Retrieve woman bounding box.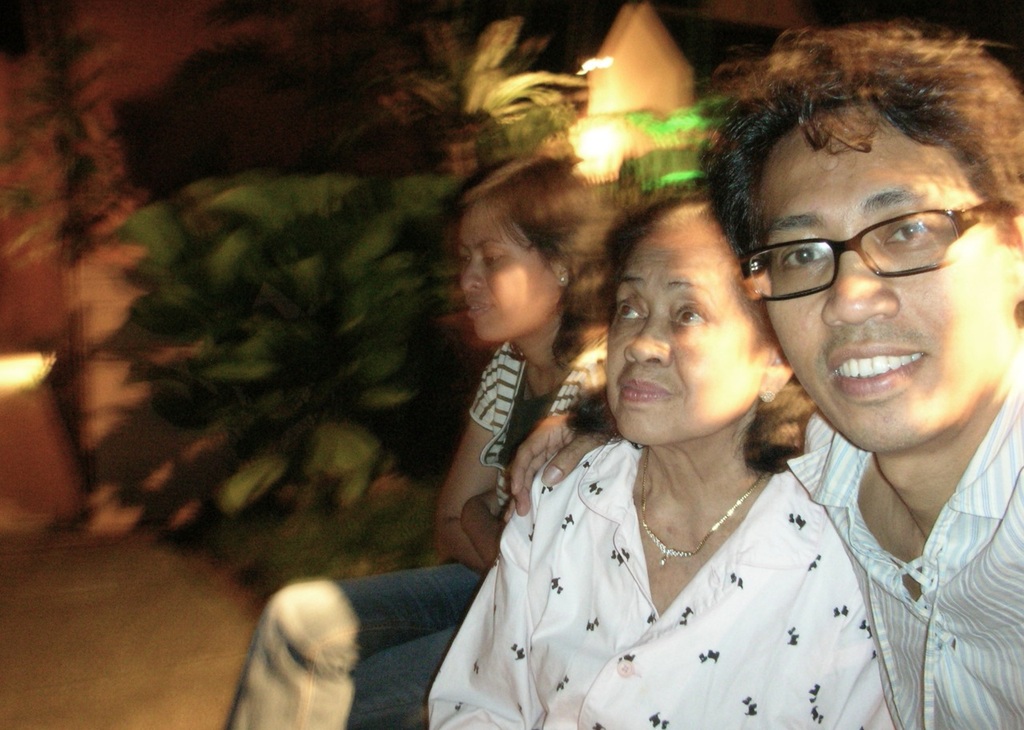
Bounding box: 408:147:968:726.
